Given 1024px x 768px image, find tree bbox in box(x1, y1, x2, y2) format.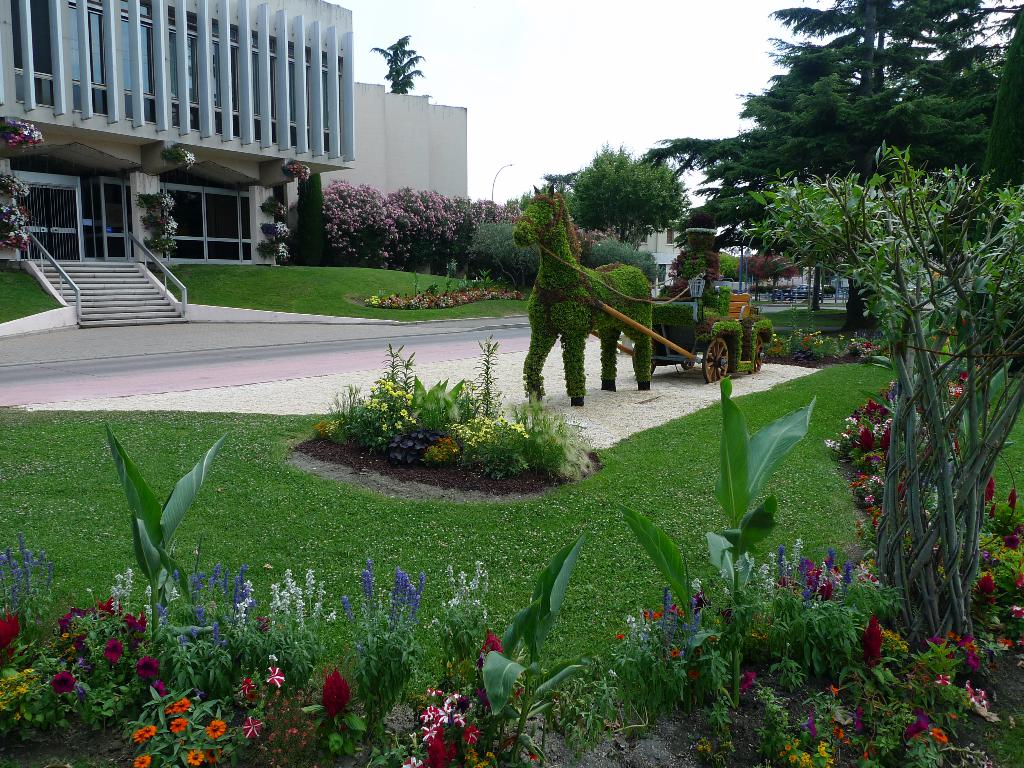
box(368, 35, 426, 99).
